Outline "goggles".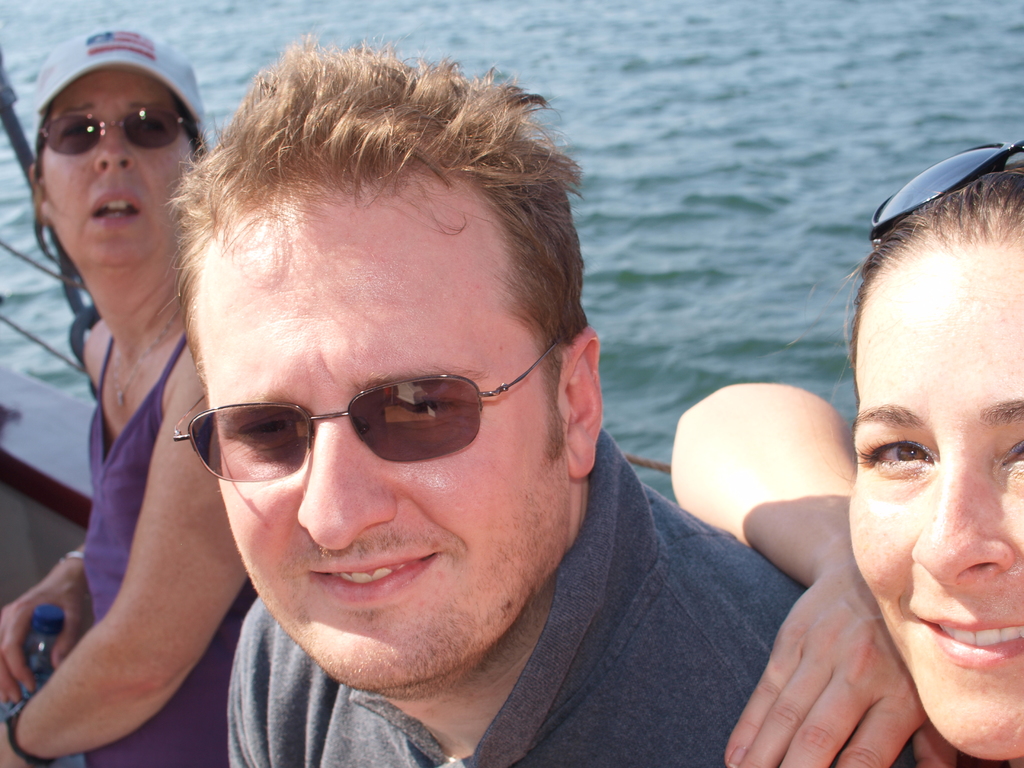
Outline: l=868, t=134, r=1023, b=241.
